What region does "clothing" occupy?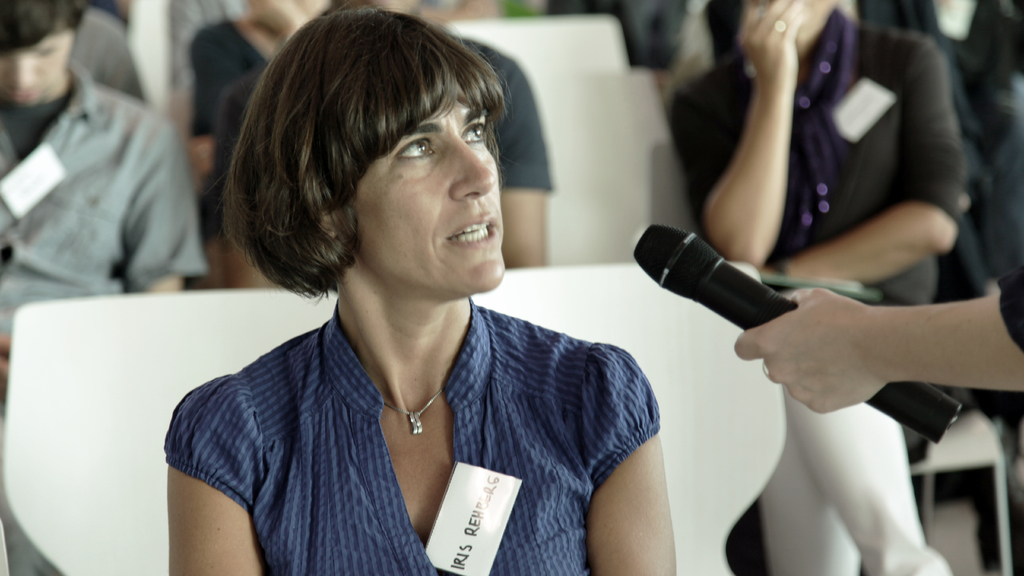
x1=176 y1=20 x2=558 y2=202.
